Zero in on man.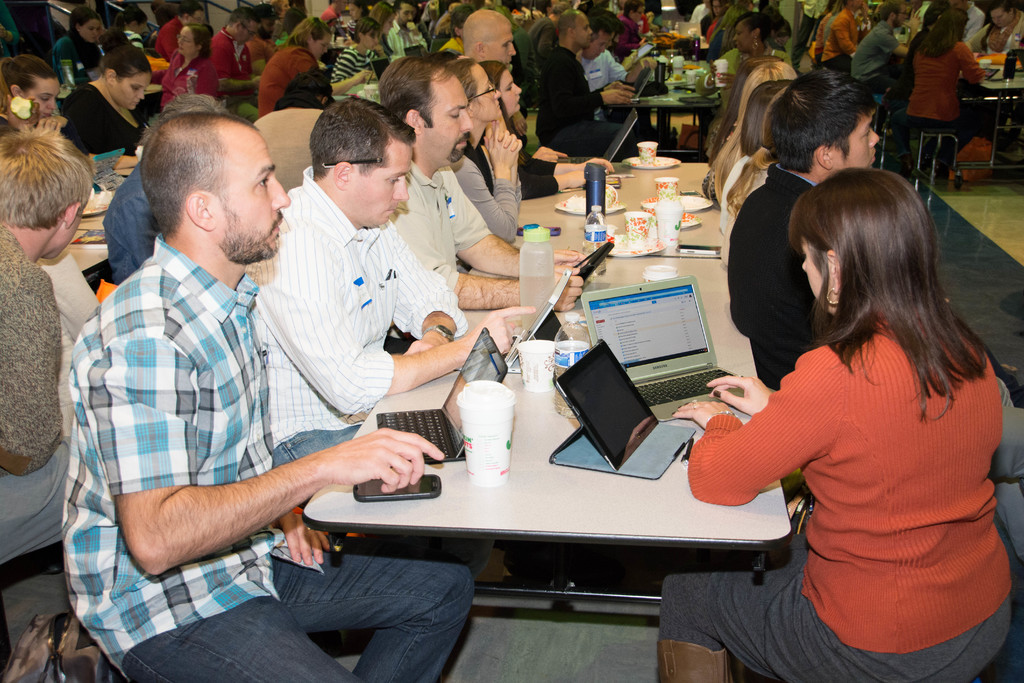
Zeroed in: bbox(383, 0, 426, 56).
